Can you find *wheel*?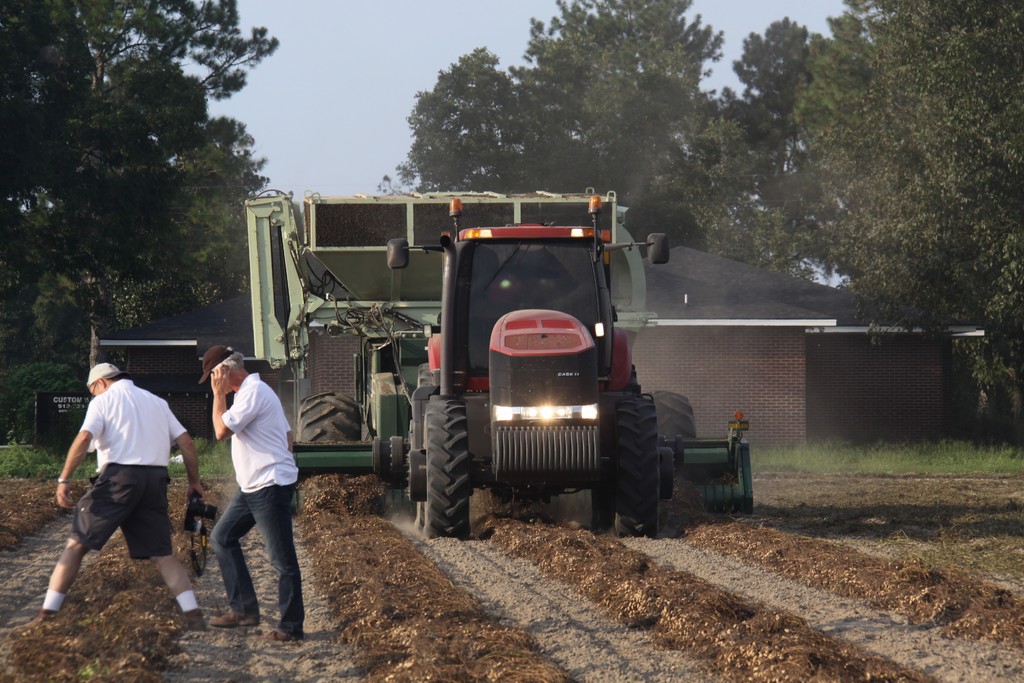
Yes, bounding box: [605, 397, 669, 531].
